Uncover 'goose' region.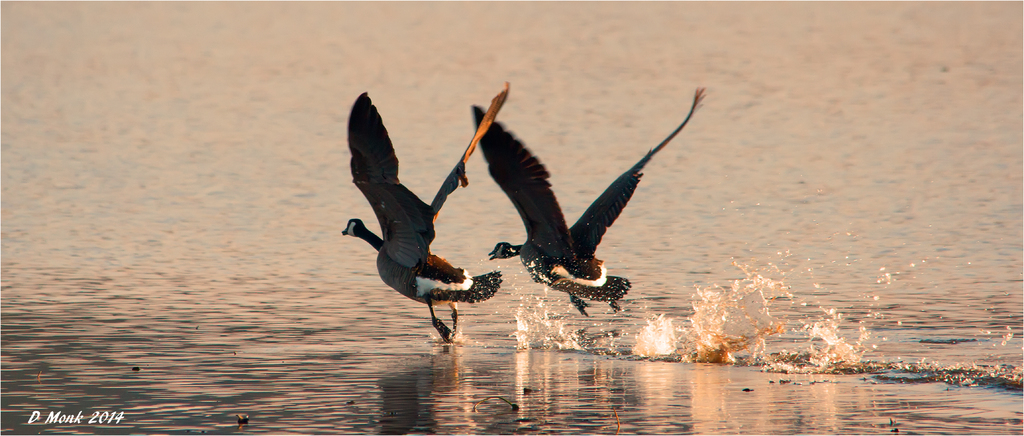
Uncovered: l=331, t=124, r=506, b=332.
